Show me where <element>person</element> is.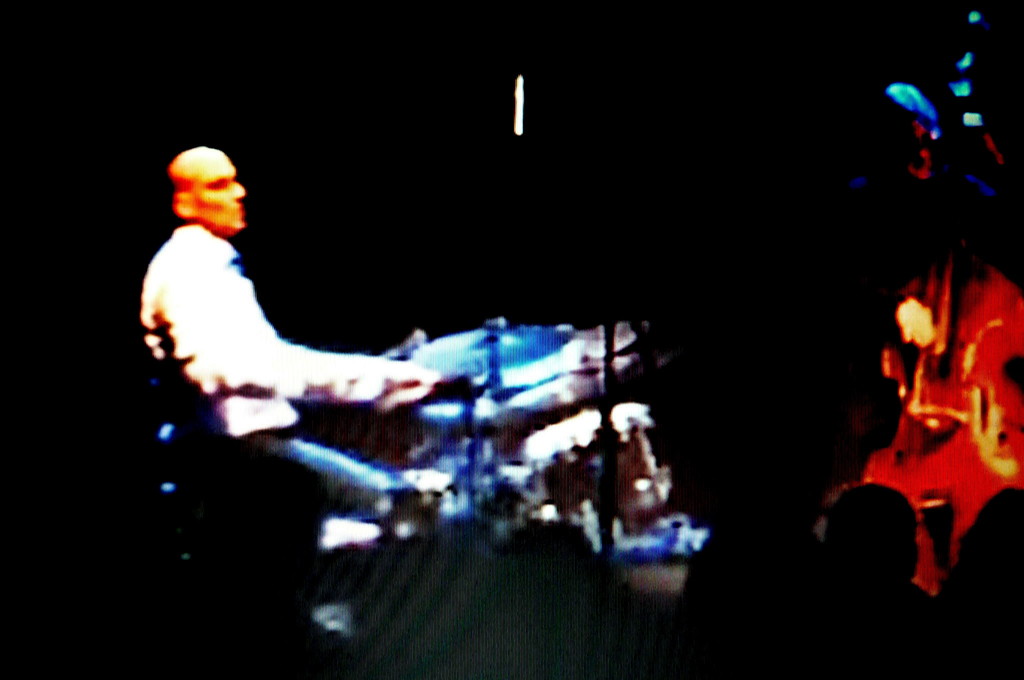
<element>person</element> is at box=[130, 144, 443, 538].
